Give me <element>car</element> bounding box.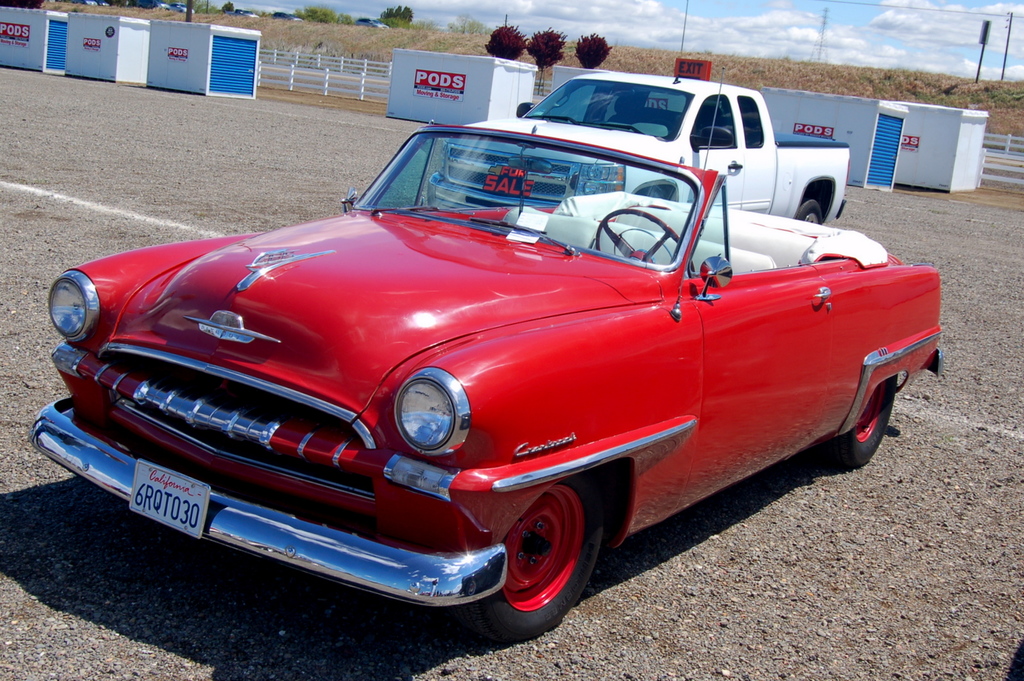
<region>95, 0, 109, 6</region>.
